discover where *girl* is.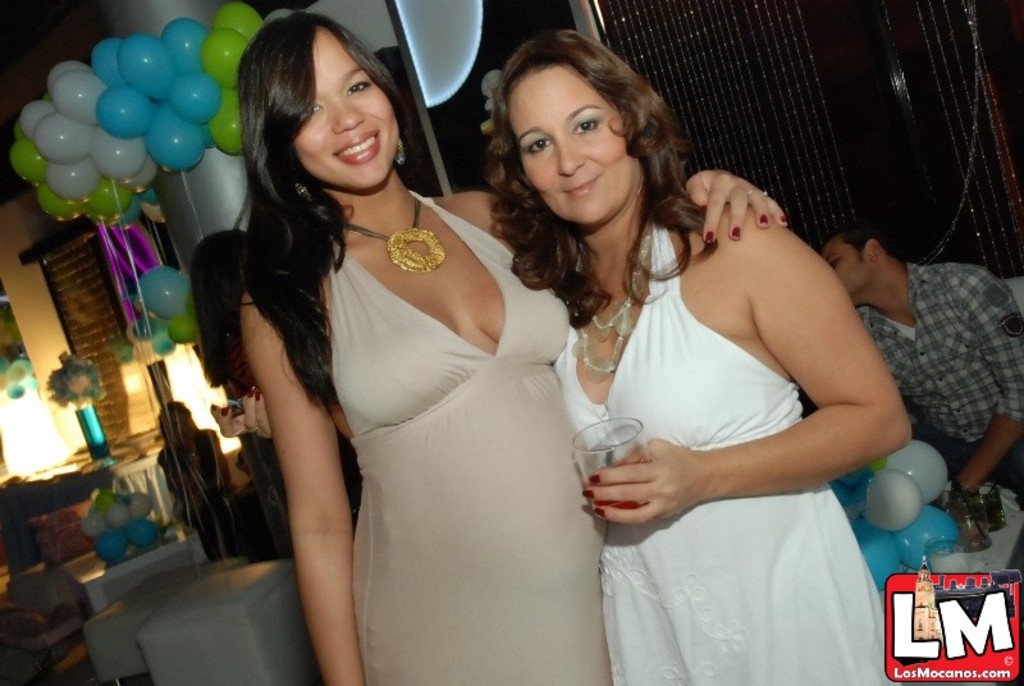
Discovered at {"left": 483, "top": 23, "right": 914, "bottom": 685}.
